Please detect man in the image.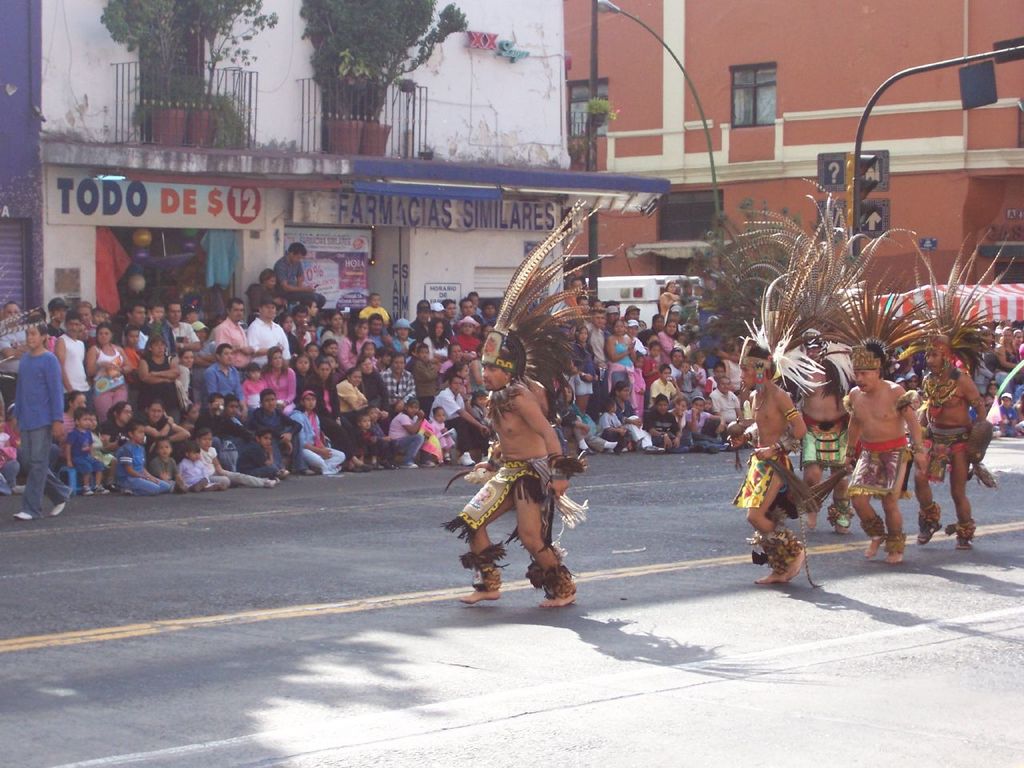
x1=249, y1=390, x2=304, y2=474.
